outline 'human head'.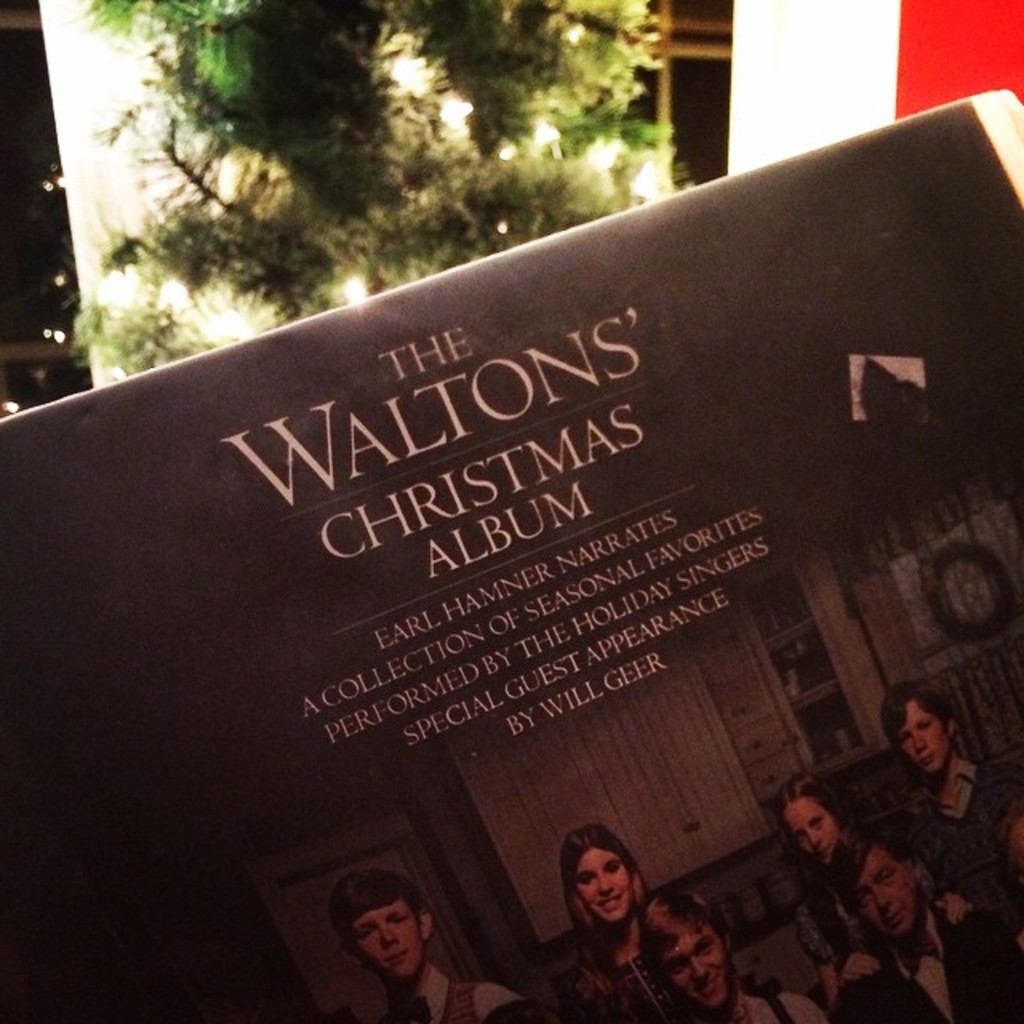
Outline: 774,776,851,858.
